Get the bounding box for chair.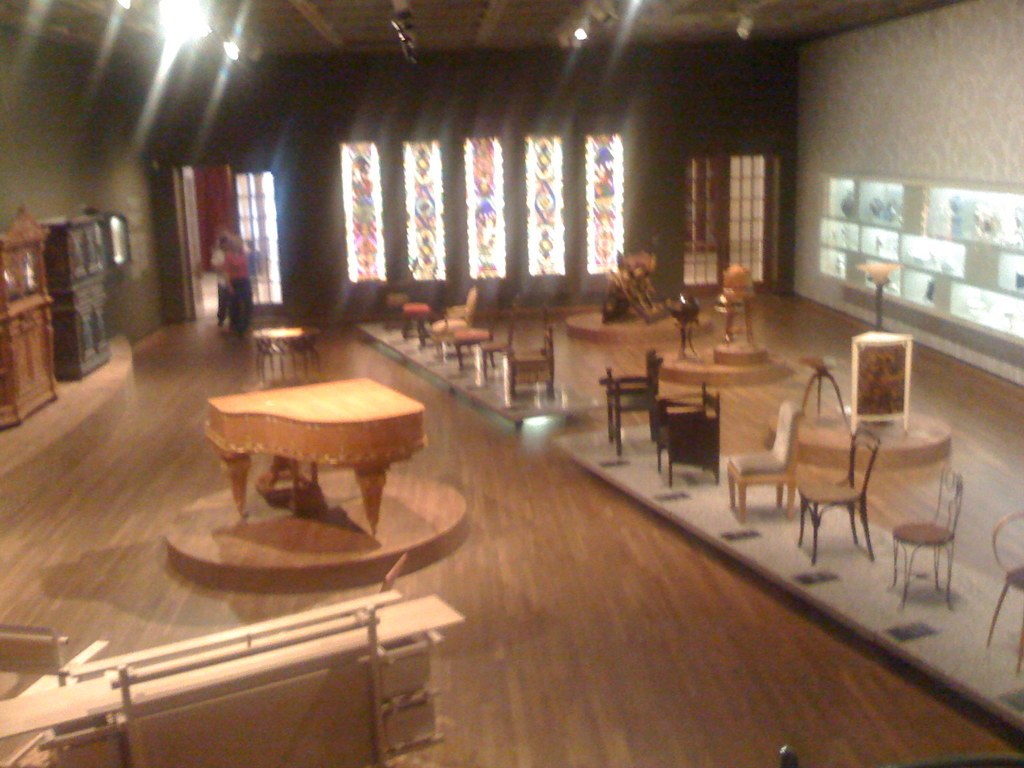
[653, 380, 726, 486].
